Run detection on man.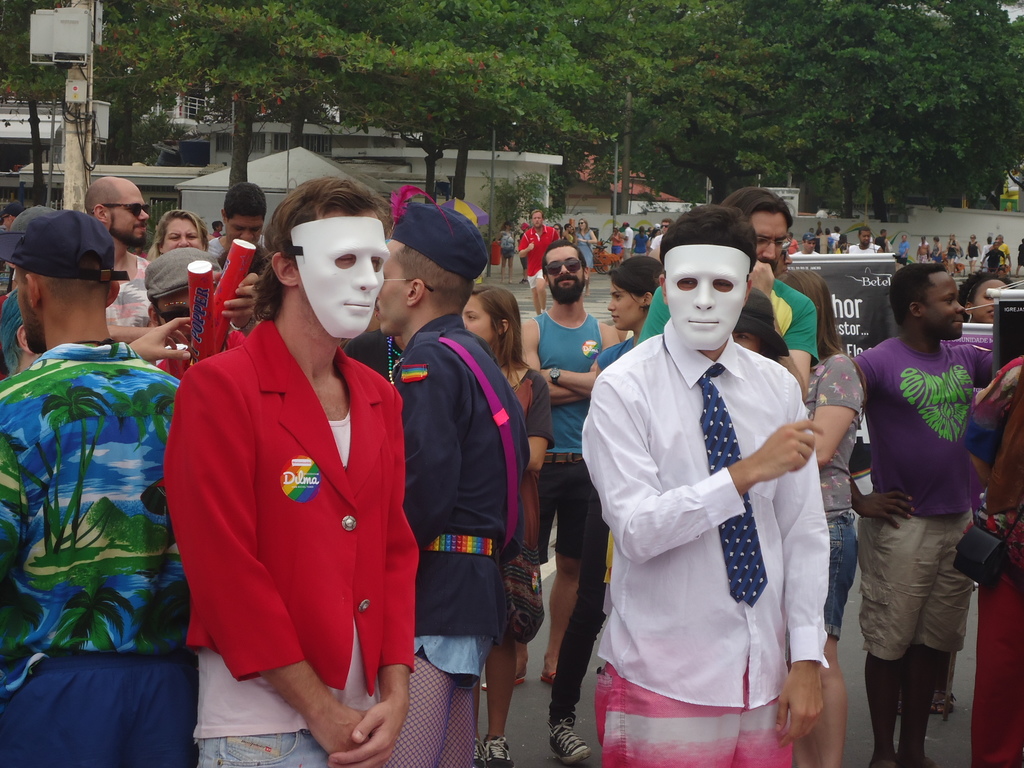
Result: x1=648 y1=217 x2=678 y2=262.
